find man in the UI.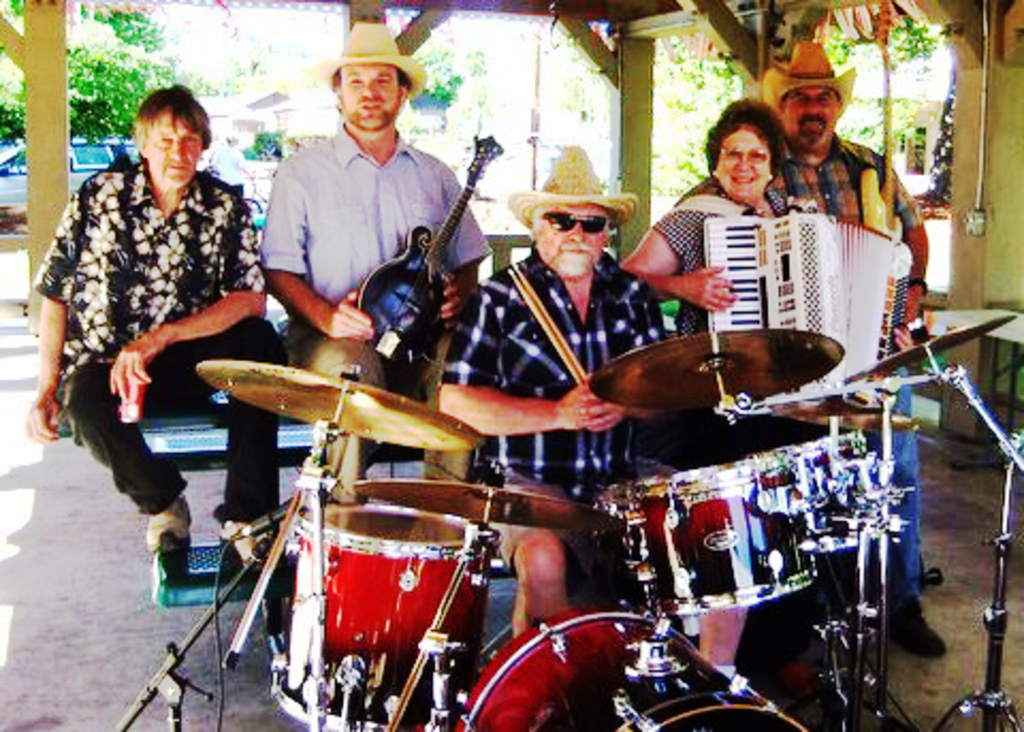
UI element at 254/21/484/506.
